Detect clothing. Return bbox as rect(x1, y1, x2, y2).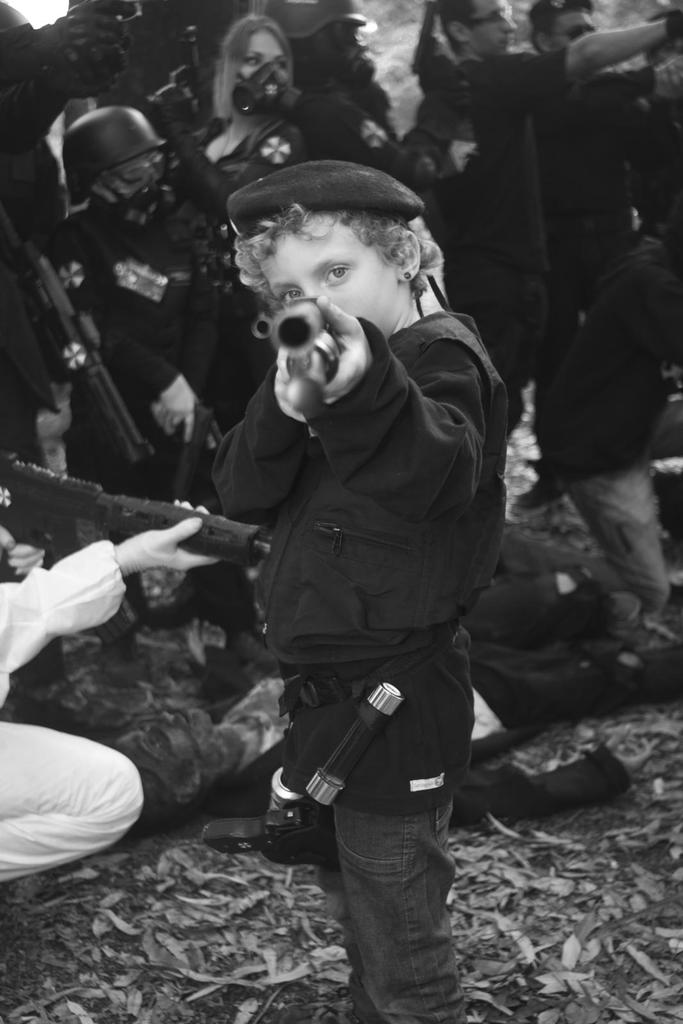
rect(197, 96, 326, 404).
